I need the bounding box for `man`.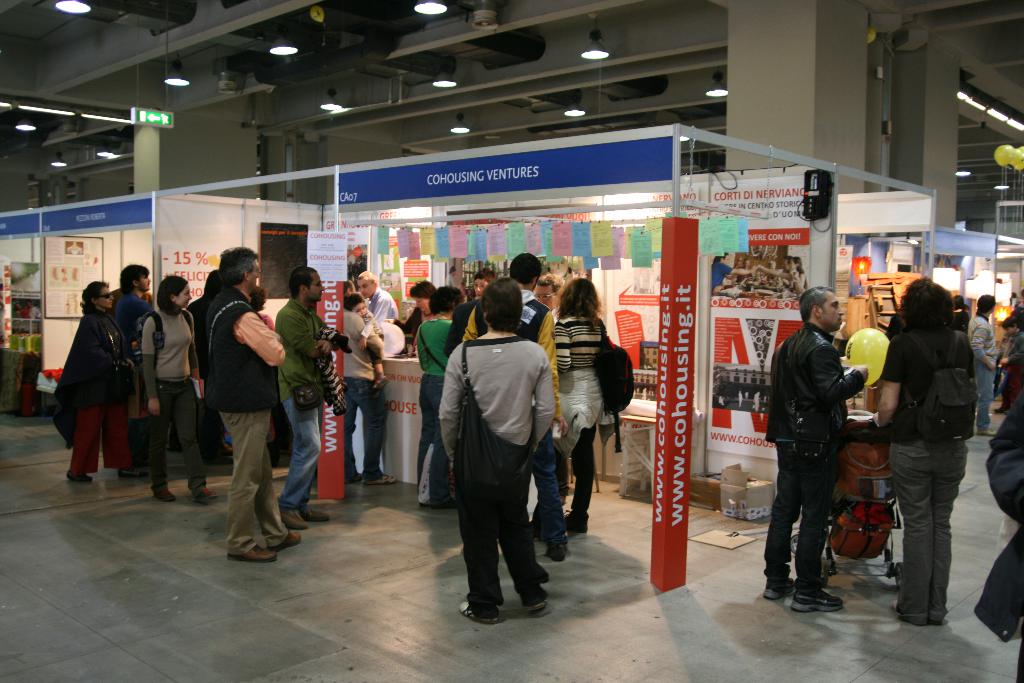
Here it is: detection(111, 260, 165, 324).
